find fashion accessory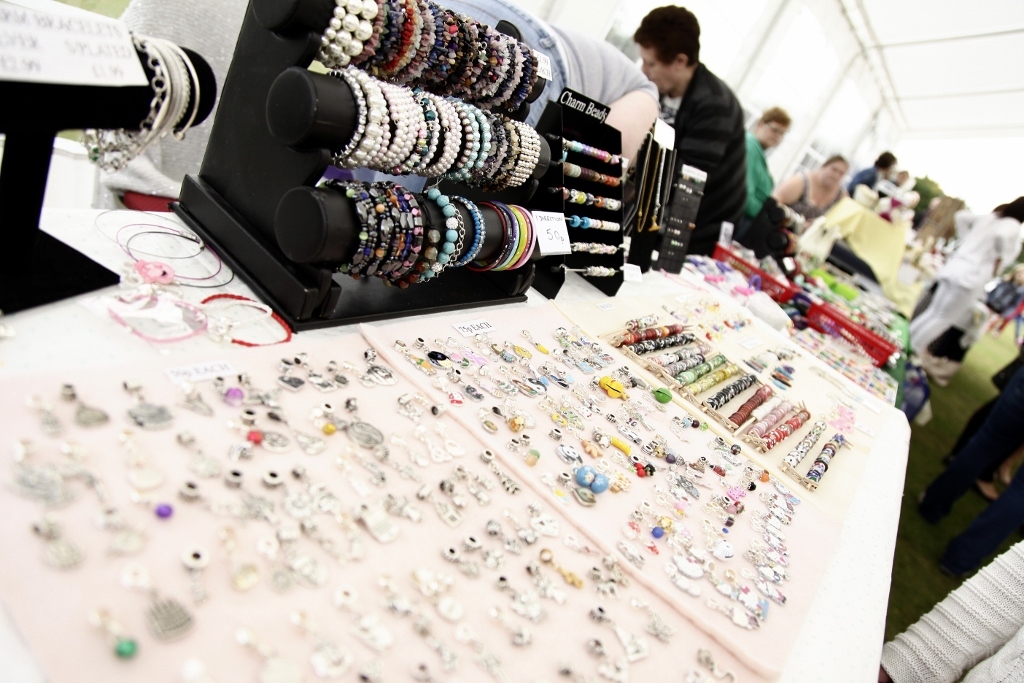
region(461, 534, 507, 575)
